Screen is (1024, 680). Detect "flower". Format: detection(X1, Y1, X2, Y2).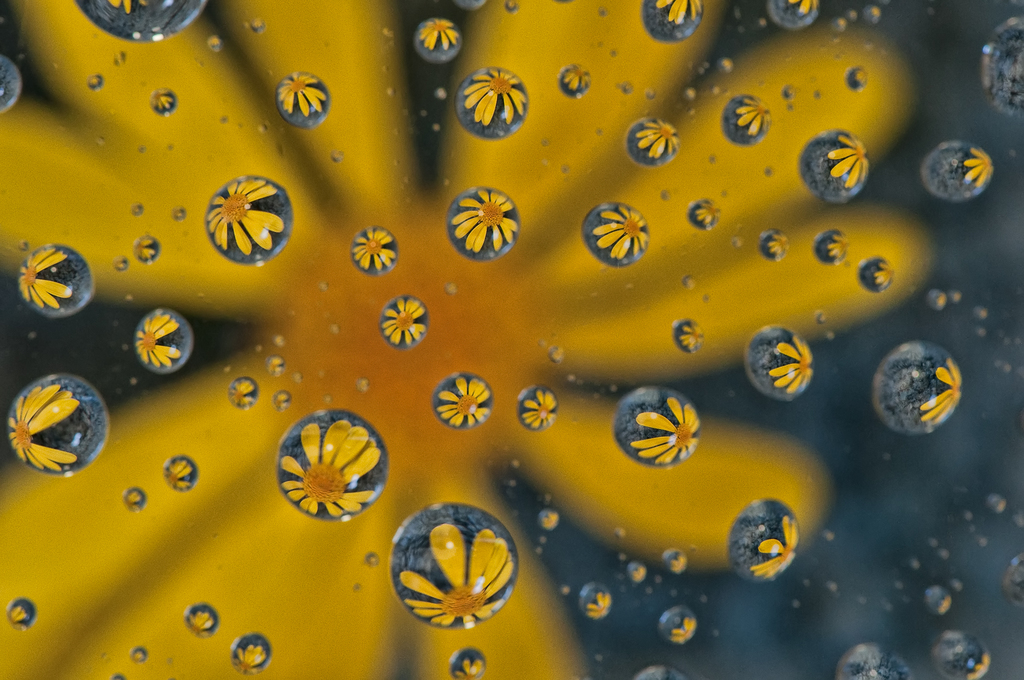
detection(767, 229, 788, 262).
